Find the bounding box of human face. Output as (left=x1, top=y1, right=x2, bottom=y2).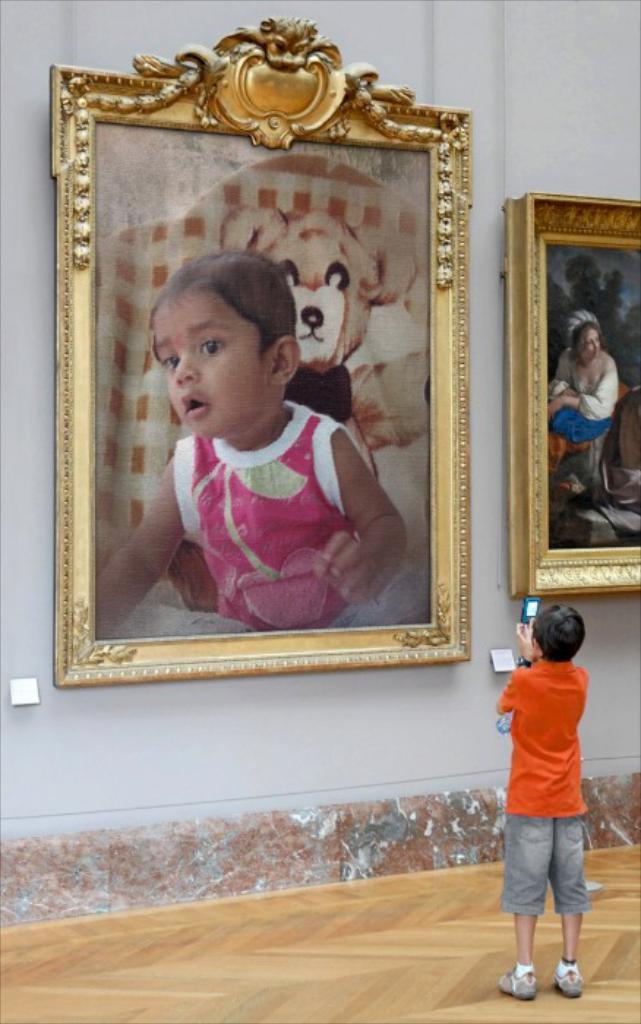
(left=584, top=328, right=600, bottom=353).
